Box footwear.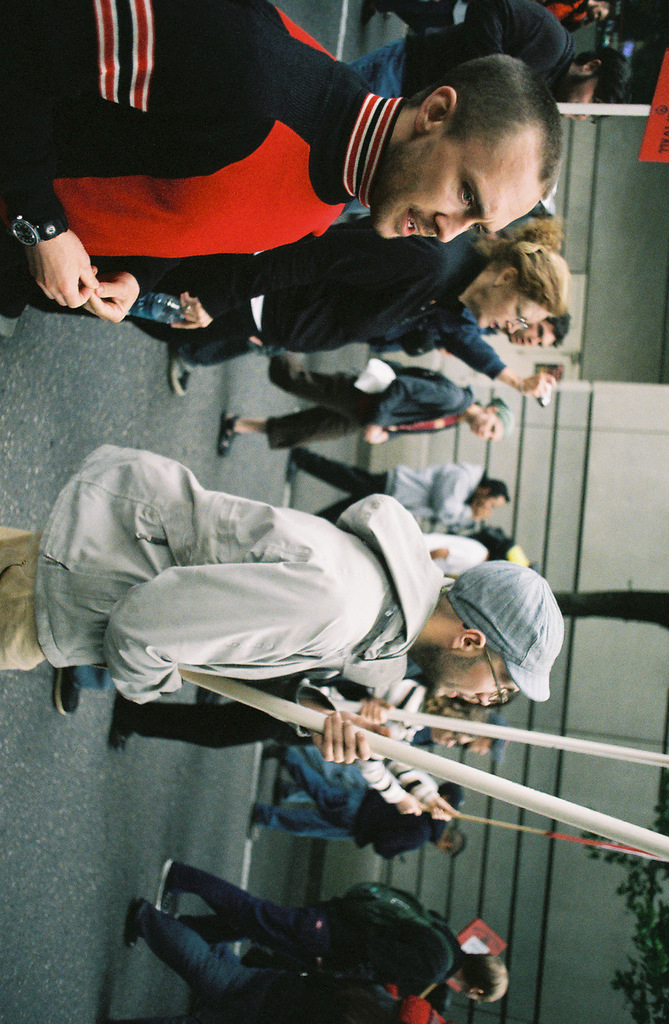
Rect(158, 855, 179, 918).
